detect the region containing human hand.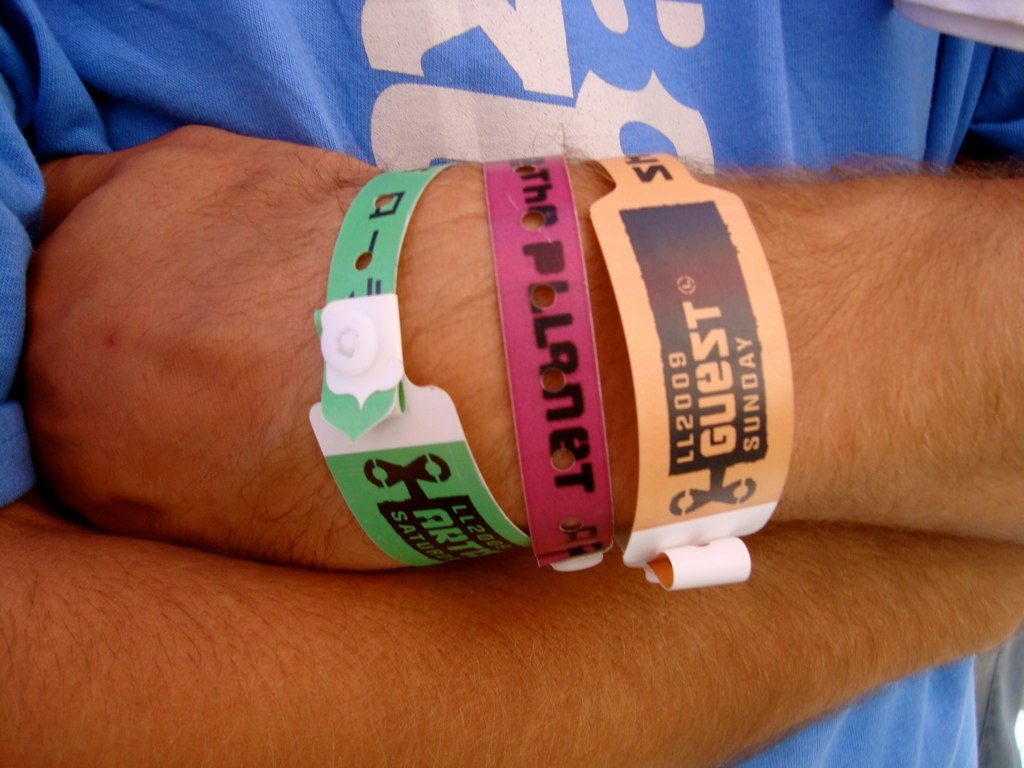
left=0, top=114, right=761, bottom=586.
